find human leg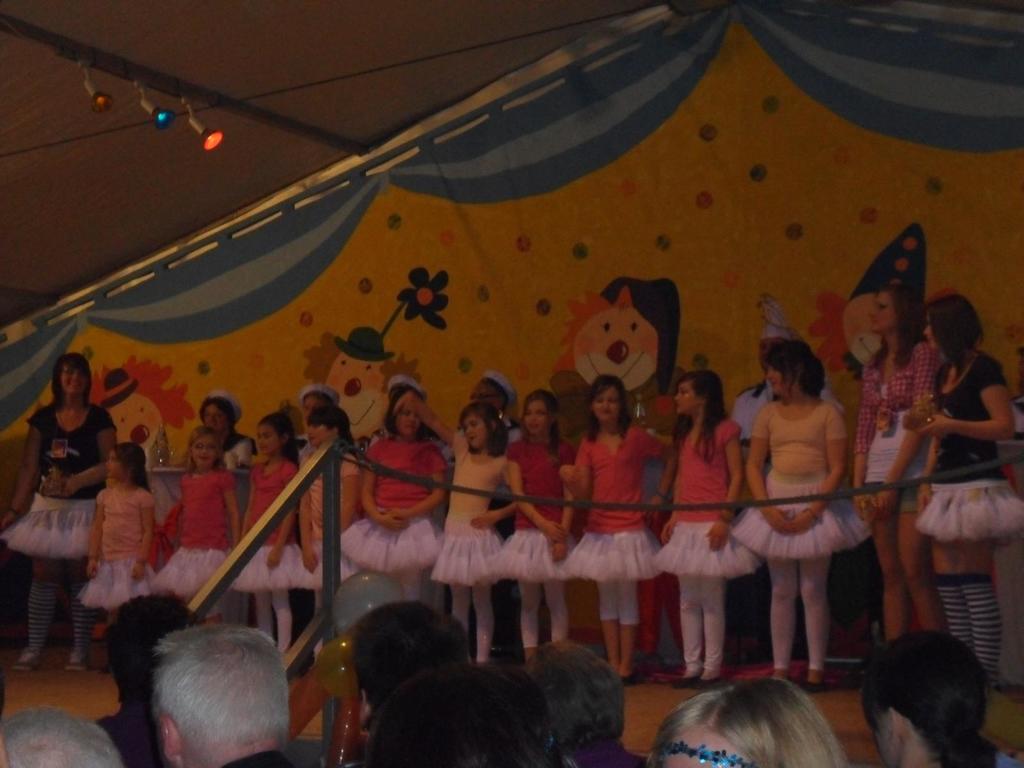
(67, 555, 91, 671)
